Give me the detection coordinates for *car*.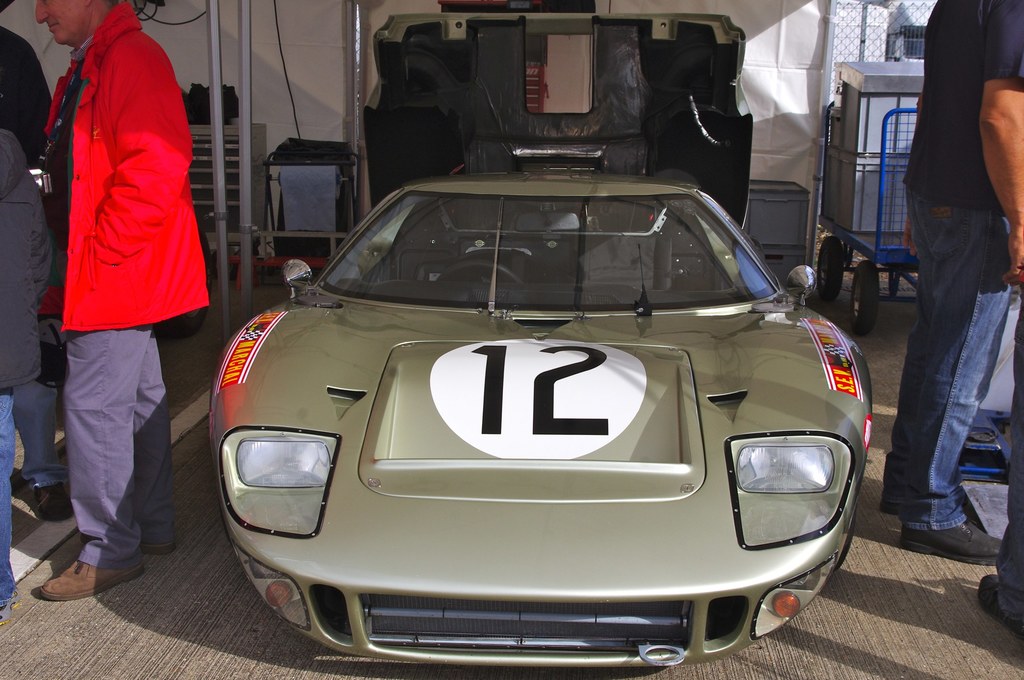
x1=214, y1=162, x2=875, y2=673.
